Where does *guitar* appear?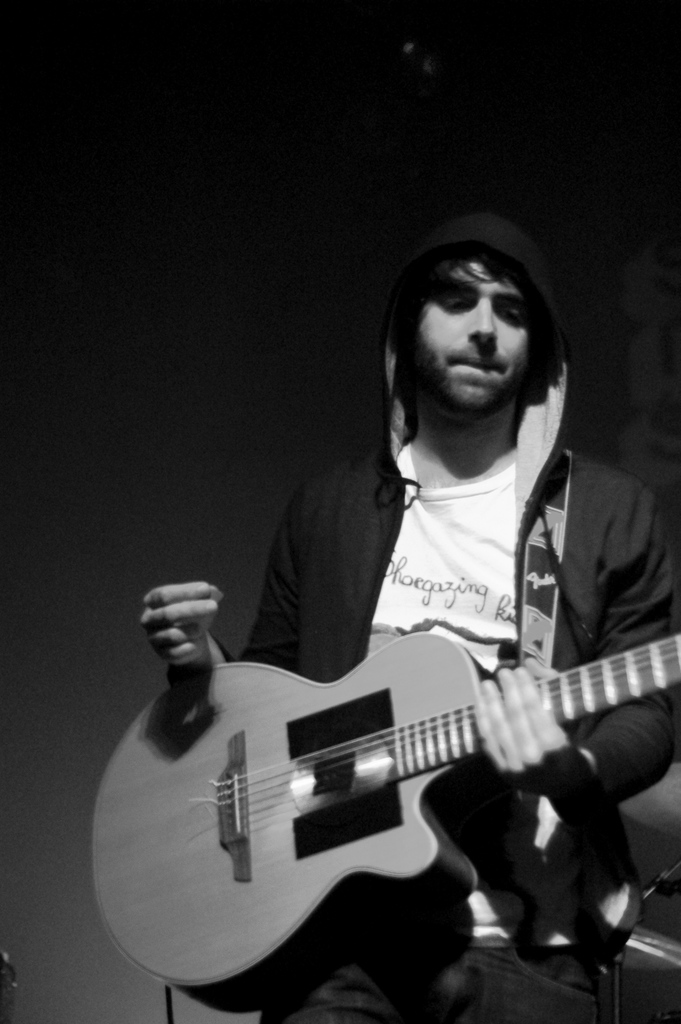
Appears at region(88, 629, 680, 1012).
